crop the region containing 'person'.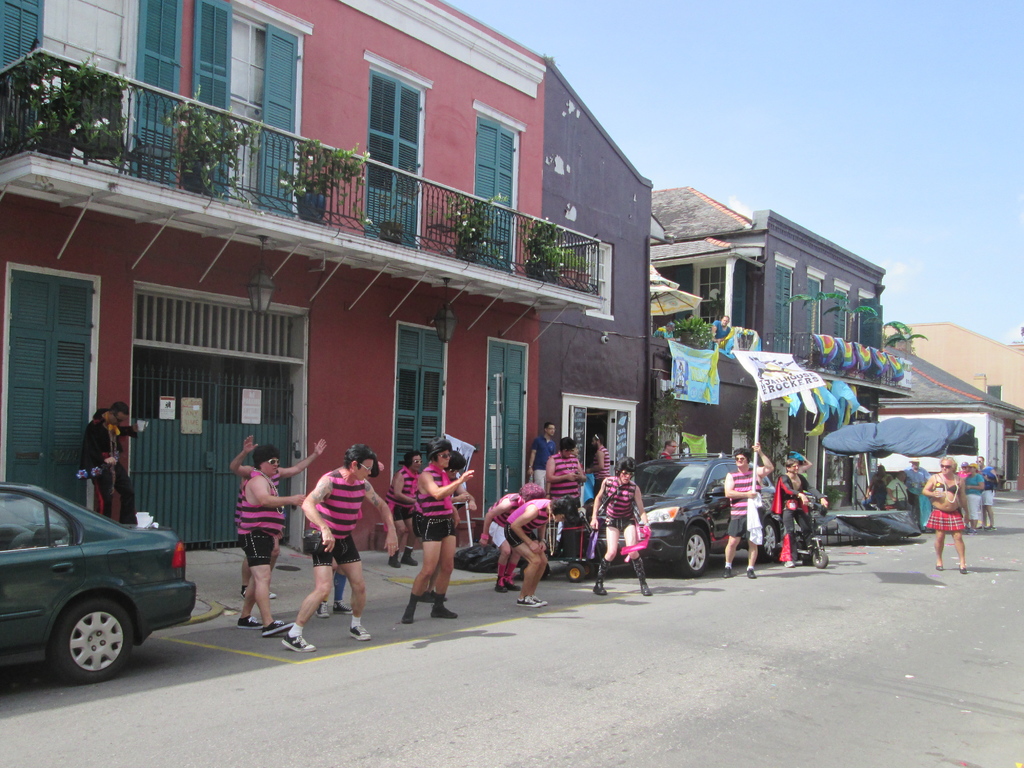
Crop region: pyautogui.locateOnScreen(506, 495, 575, 609).
